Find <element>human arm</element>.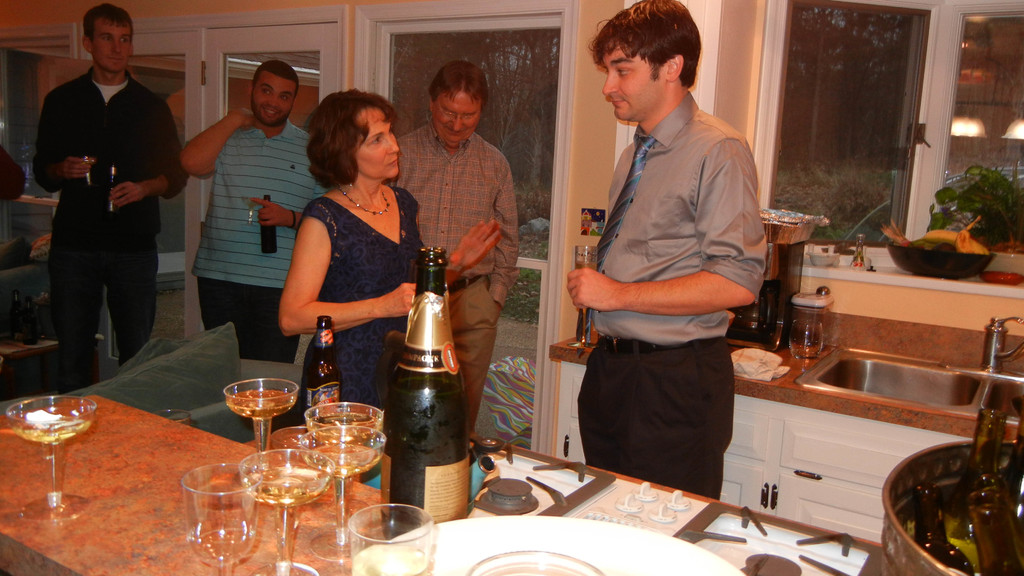
detection(249, 197, 305, 226).
